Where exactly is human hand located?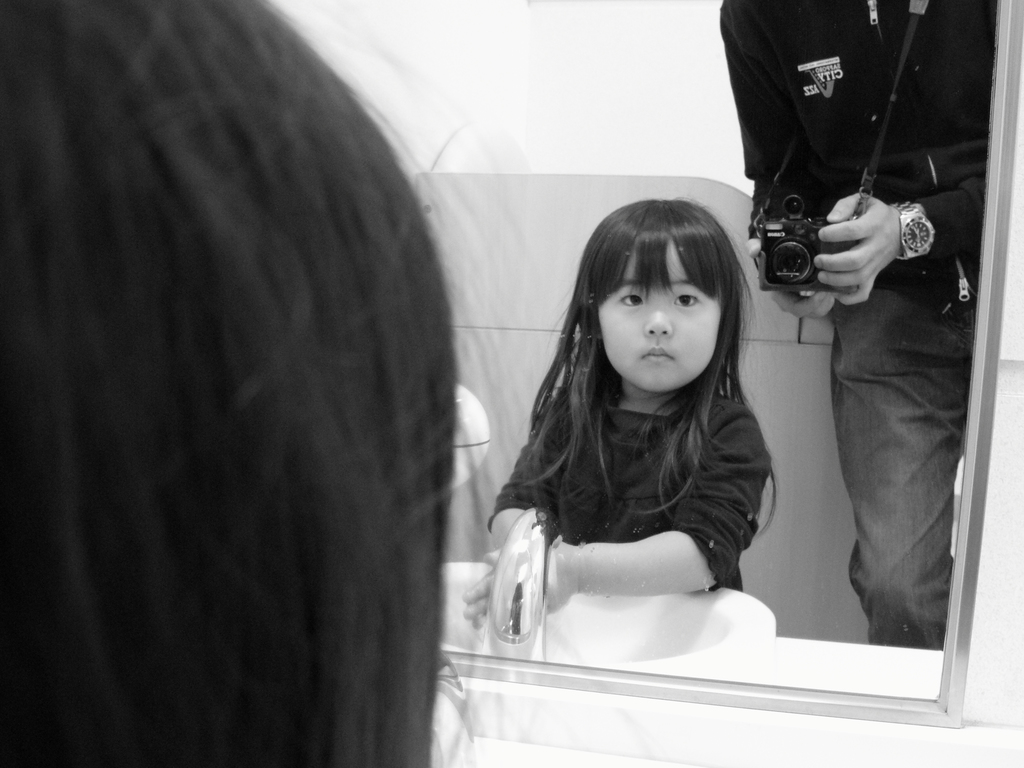
Its bounding box is Rect(810, 184, 940, 282).
